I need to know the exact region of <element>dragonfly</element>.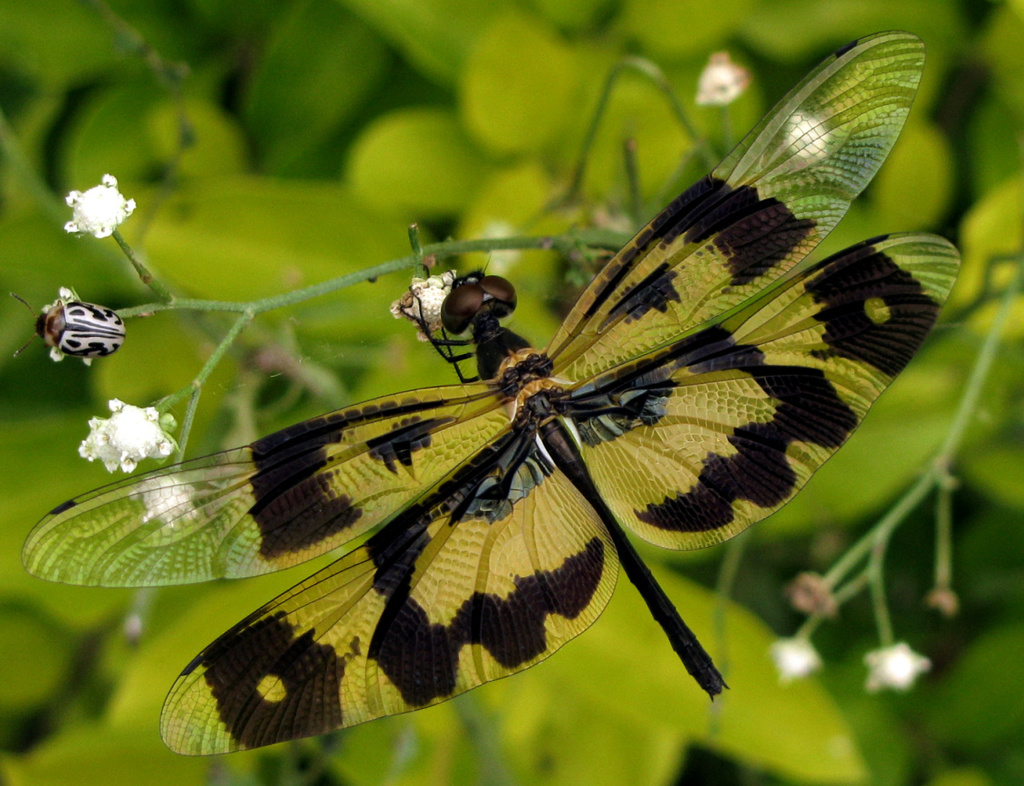
Region: Rect(20, 30, 961, 761).
